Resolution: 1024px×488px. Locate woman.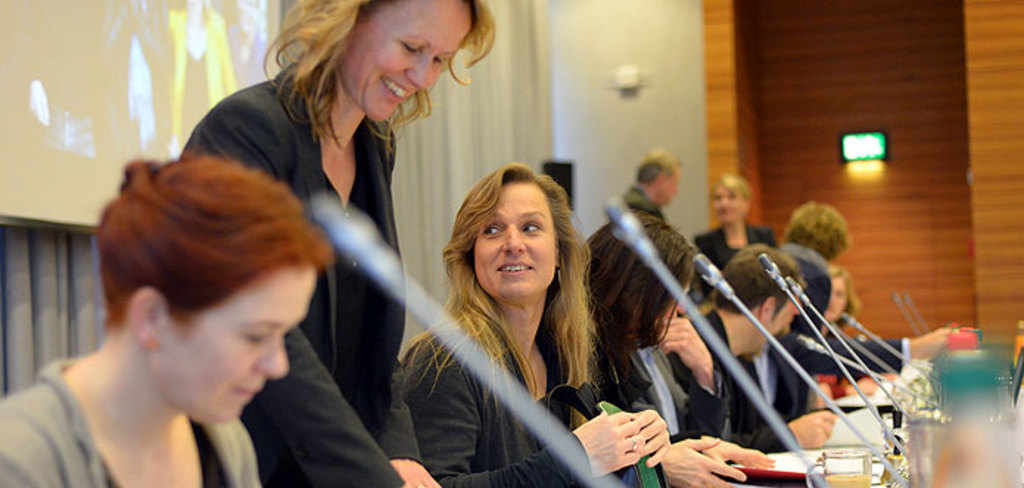
select_region(183, 0, 491, 487).
